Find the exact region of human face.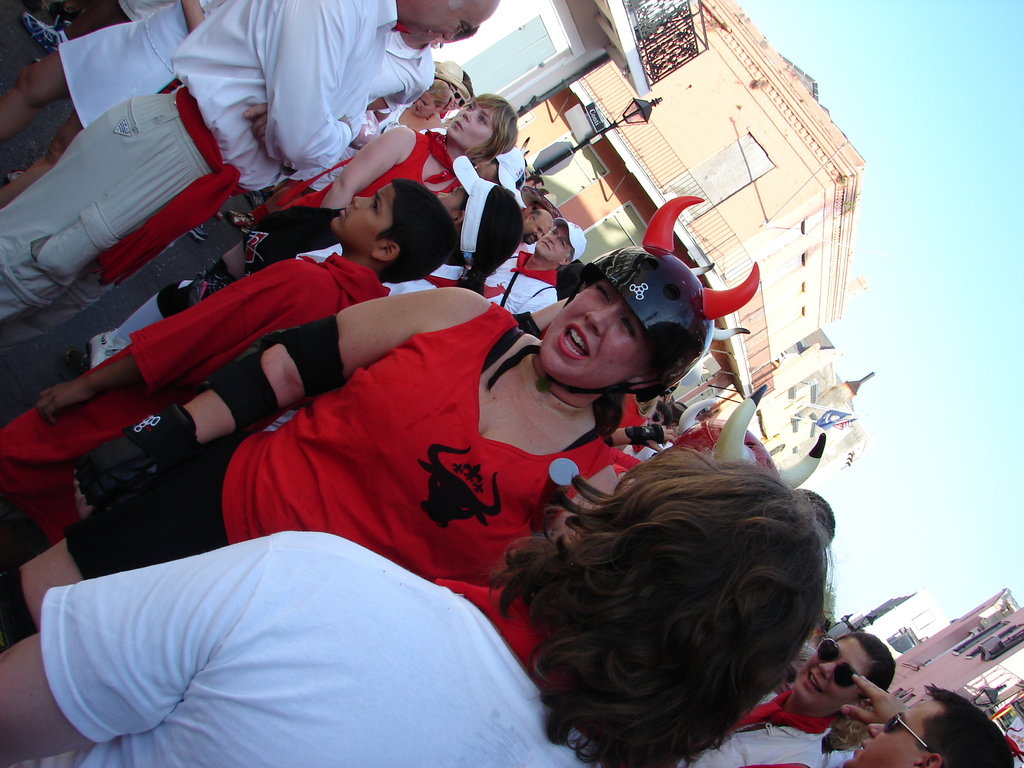
Exact region: 840 708 909 767.
